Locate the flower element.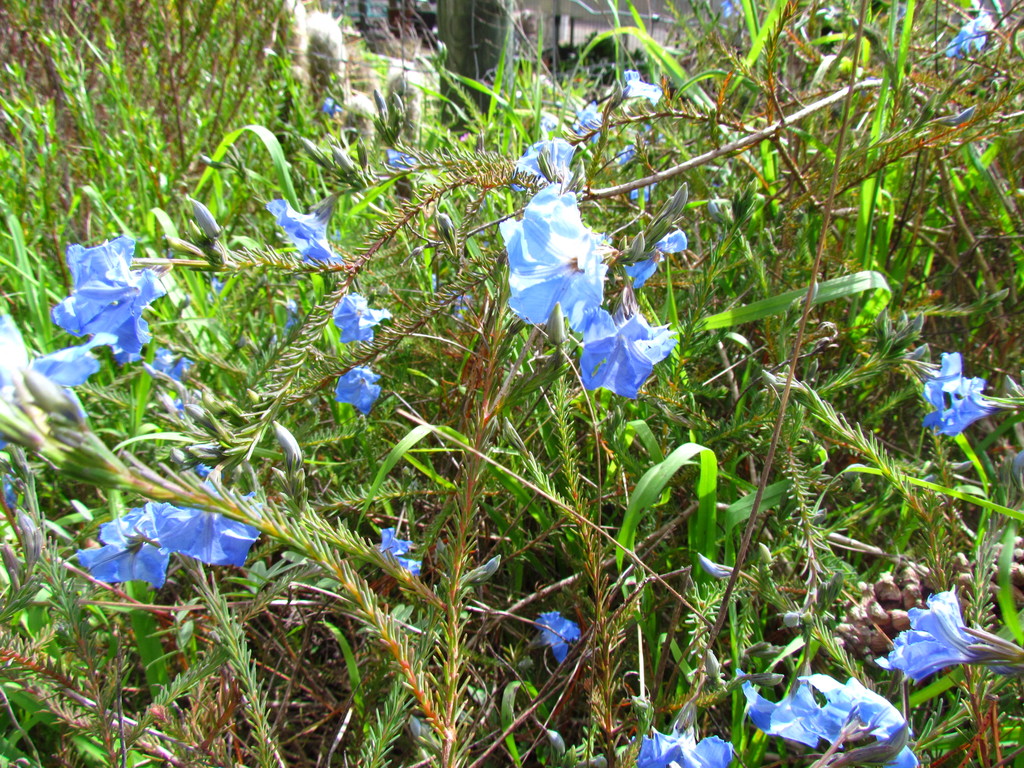
Element bbox: box=[269, 195, 341, 269].
